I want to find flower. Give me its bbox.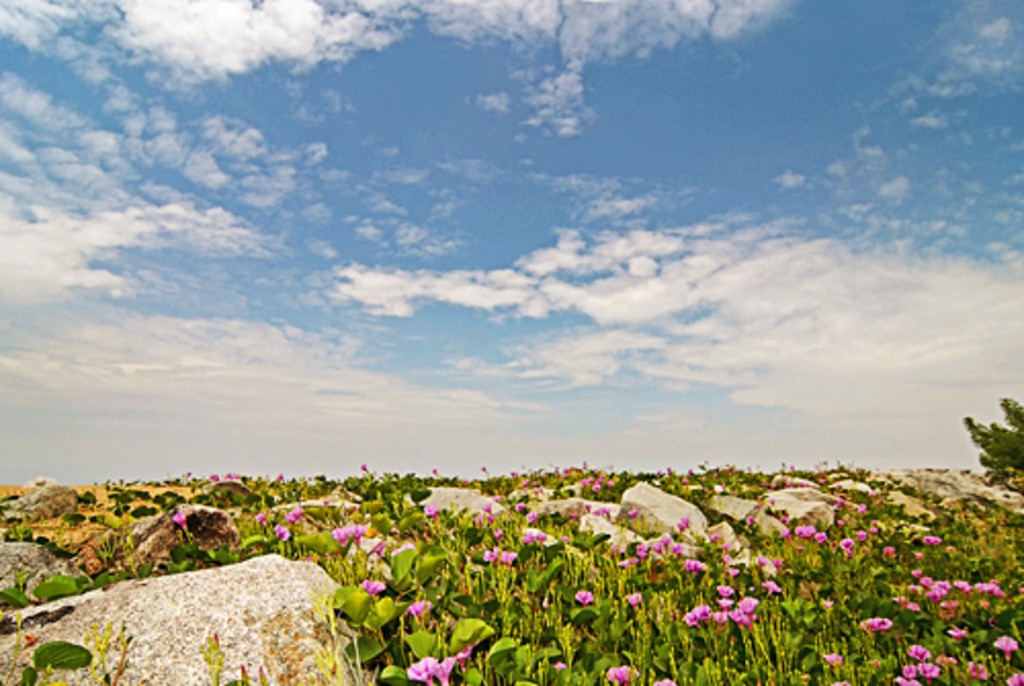
left=285, top=504, right=305, bottom=530.
